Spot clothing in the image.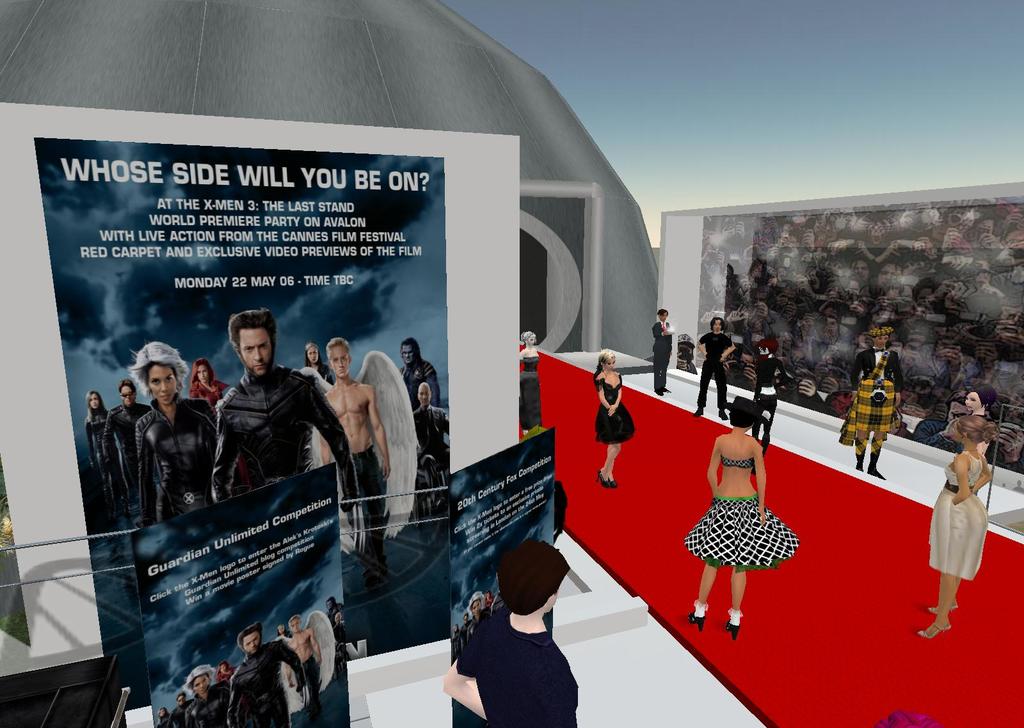
clothing found at (678, 448, 803, 579).
